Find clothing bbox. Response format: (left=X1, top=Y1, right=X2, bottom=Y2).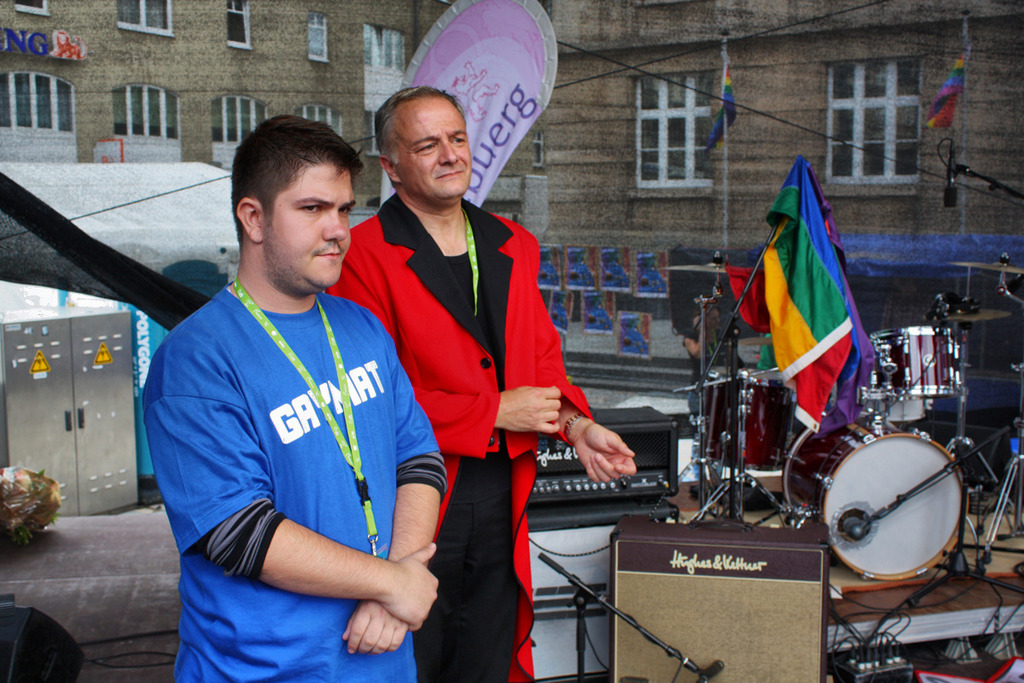
(left=330, top=188, right=599, bottom=682).
